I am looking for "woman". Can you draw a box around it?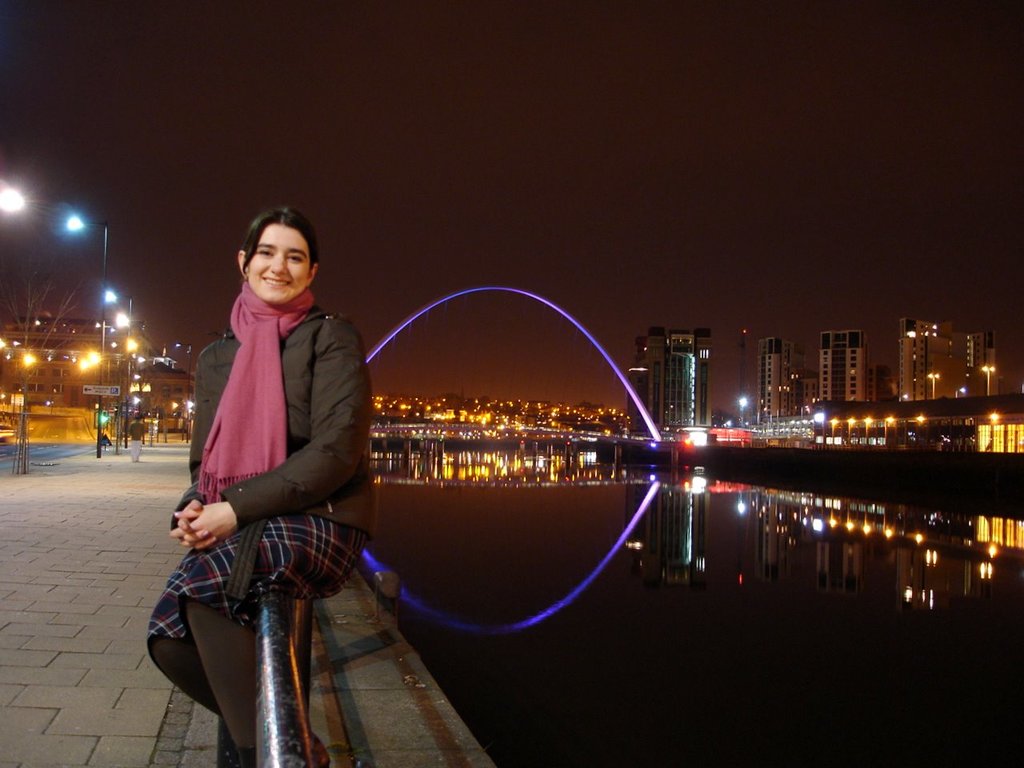
Sure, the bounding box is {"x1": 148, "y1": 205, "x2": 360, "y2": 767}.
